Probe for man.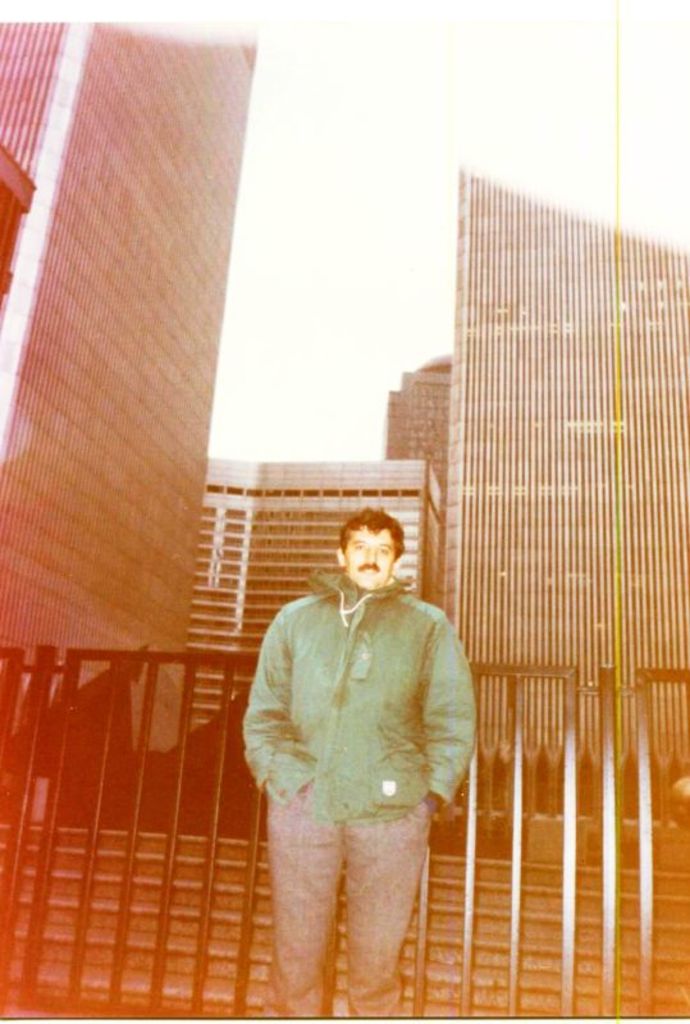
Probe result: (230, 504, 492, 1004).
